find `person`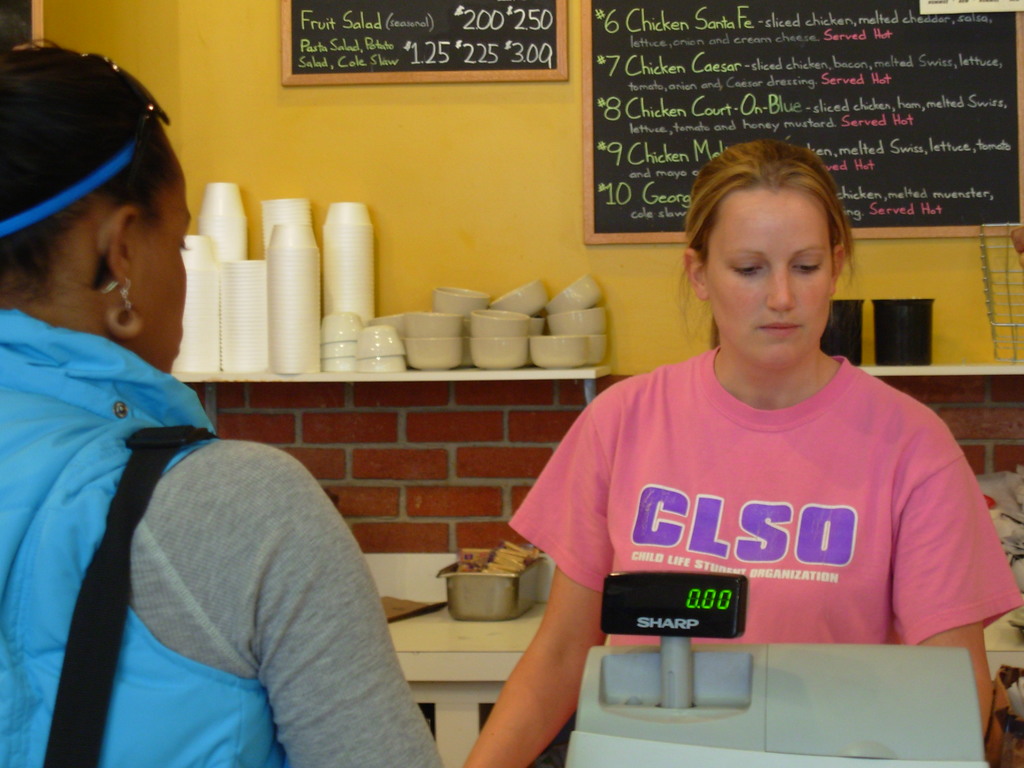
pyautogui.locateOnScreen(492, 155, 968, 757)
